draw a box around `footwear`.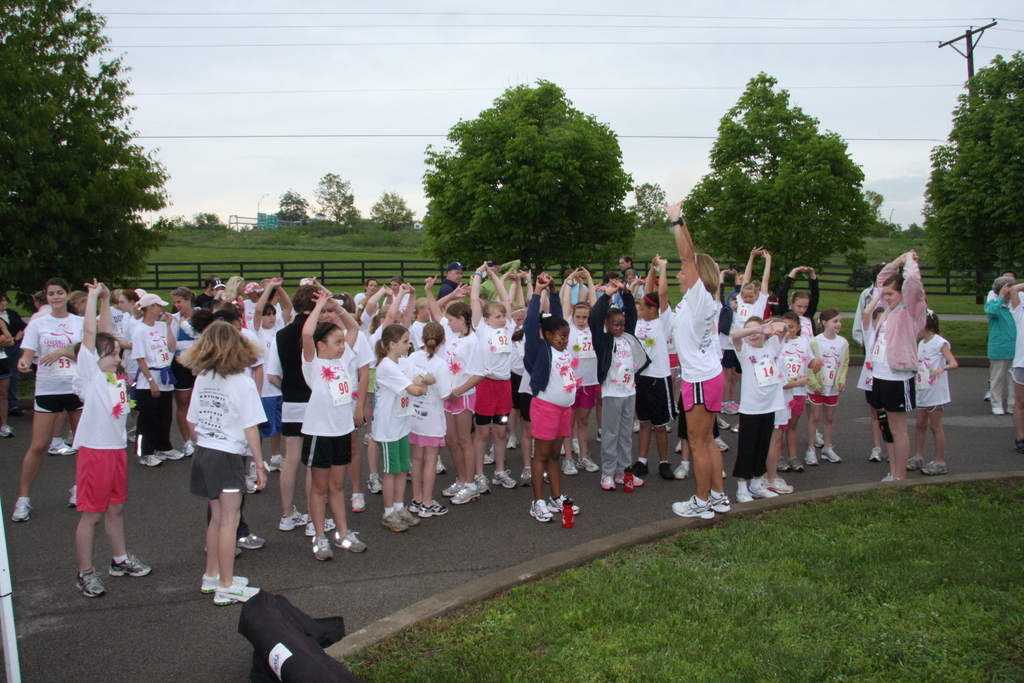
<bbox>74, 563, 104, 598</bbox>.
